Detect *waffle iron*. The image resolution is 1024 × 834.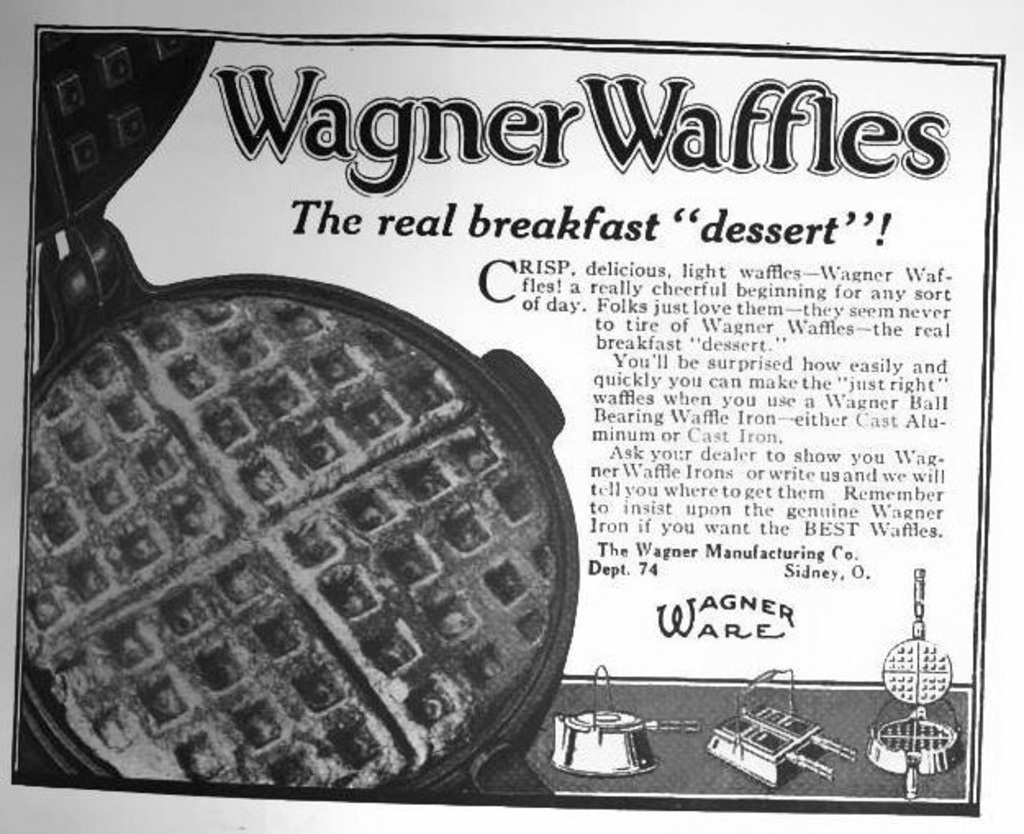
x1=20, y1=29, x2=587, y2=798.
